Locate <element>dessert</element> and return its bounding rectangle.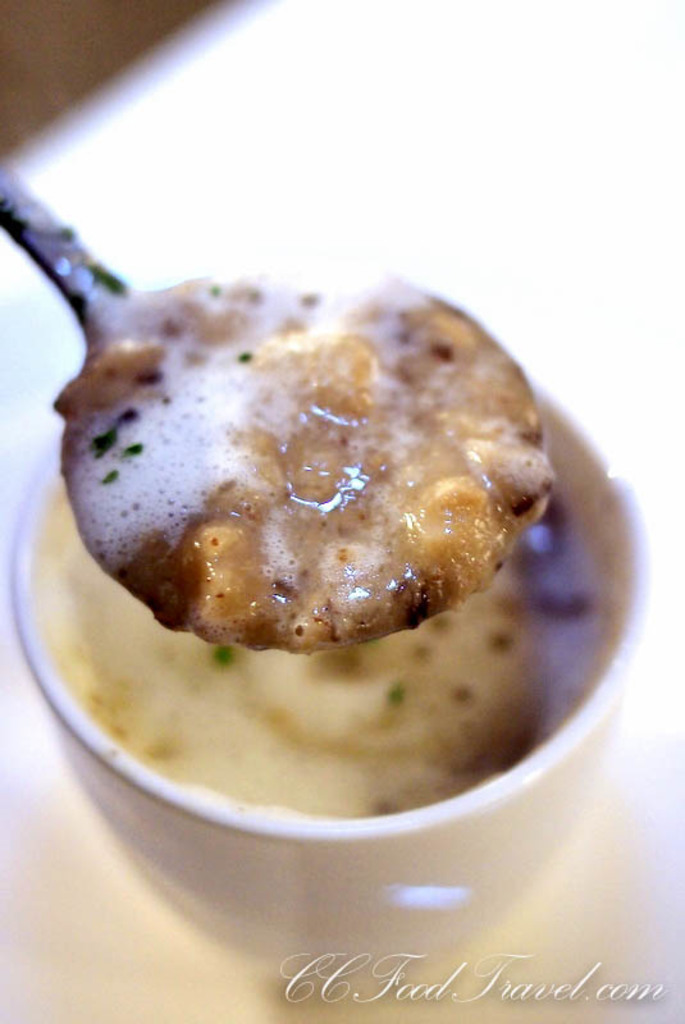
detection(29, 248, 571, 833).
